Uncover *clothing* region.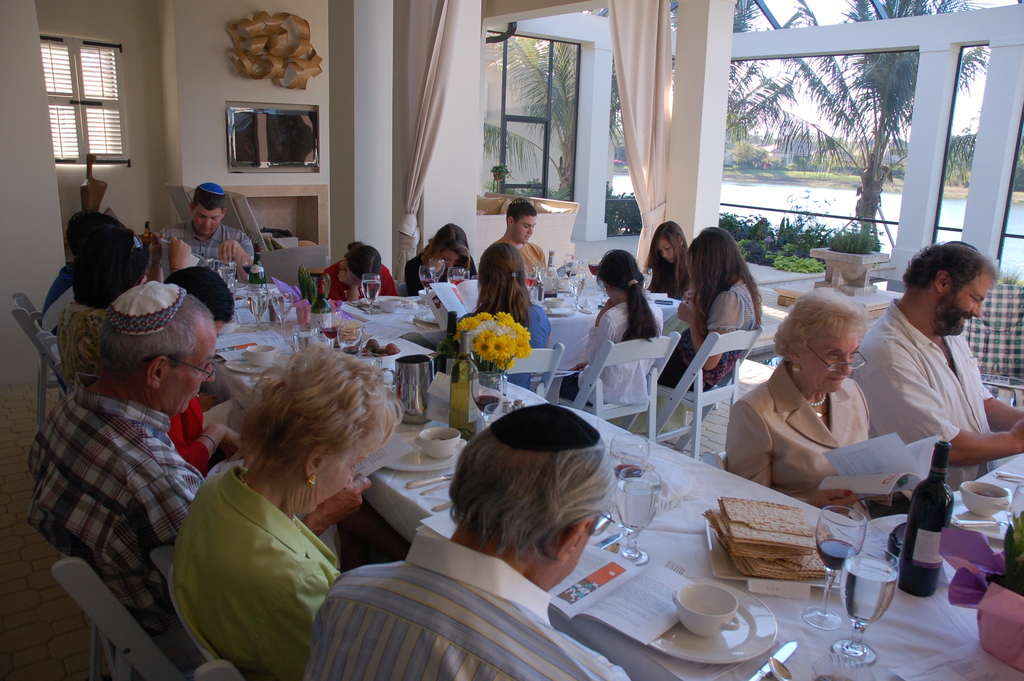
Uncovered: 495, 240, 552, 283.
